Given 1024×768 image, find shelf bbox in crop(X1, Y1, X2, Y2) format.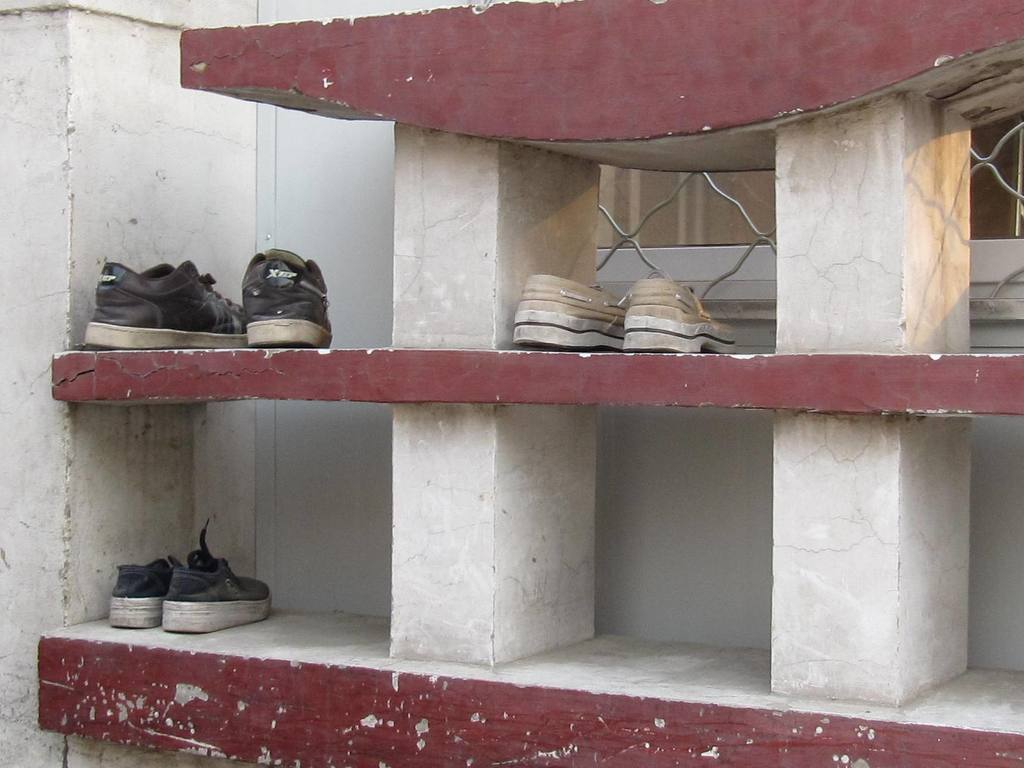
crop(39, 401, 395, 657).
